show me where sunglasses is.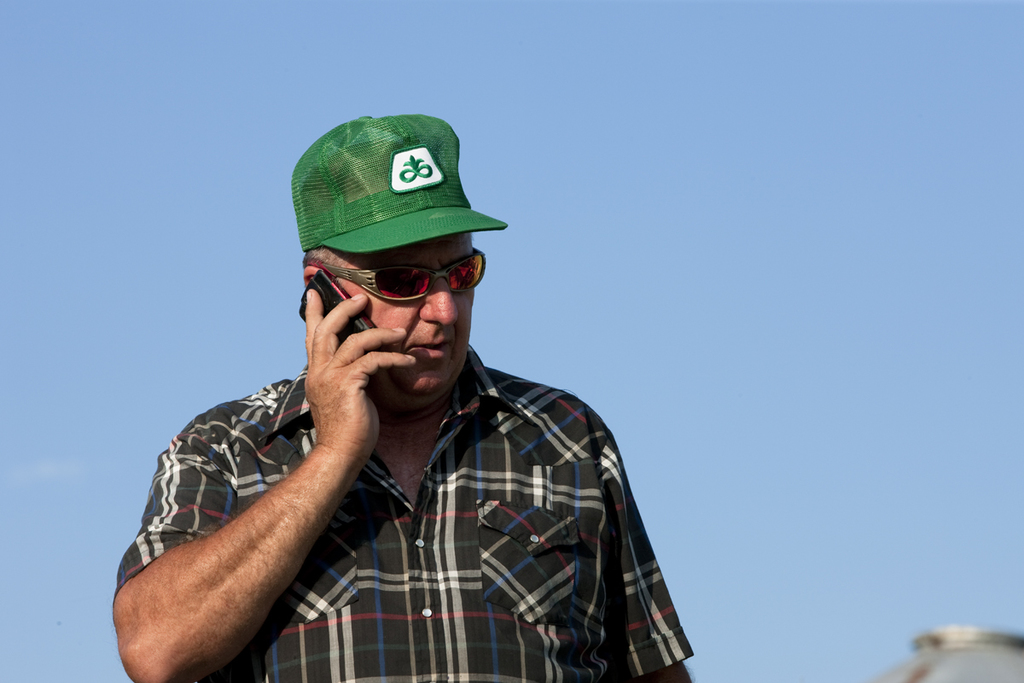
sunglasses is at l=308, t=236, r=491, b=315.
